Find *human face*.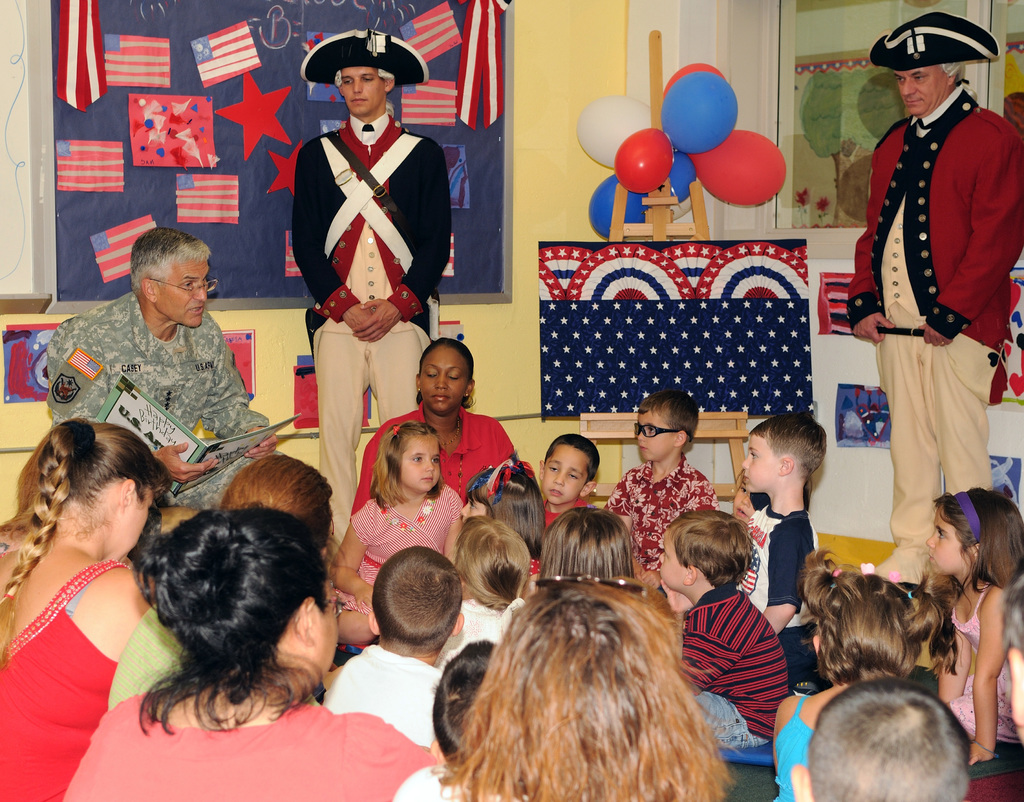
[545,446,587,502].
